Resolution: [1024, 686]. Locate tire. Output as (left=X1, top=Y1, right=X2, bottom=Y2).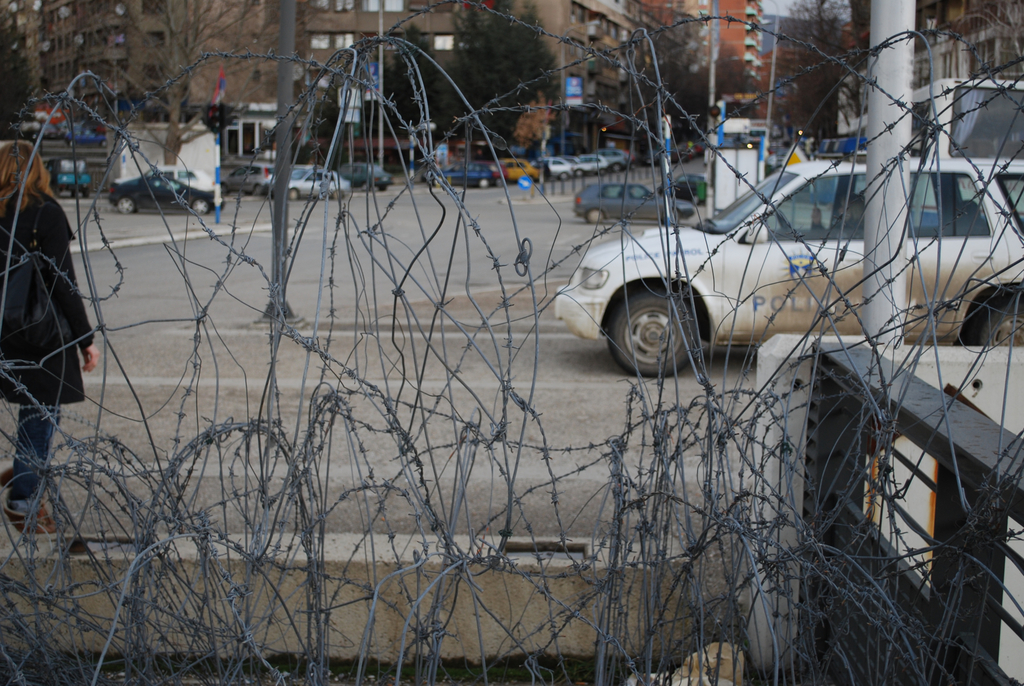
(left=79, top=185, right=91, bottom=199).
